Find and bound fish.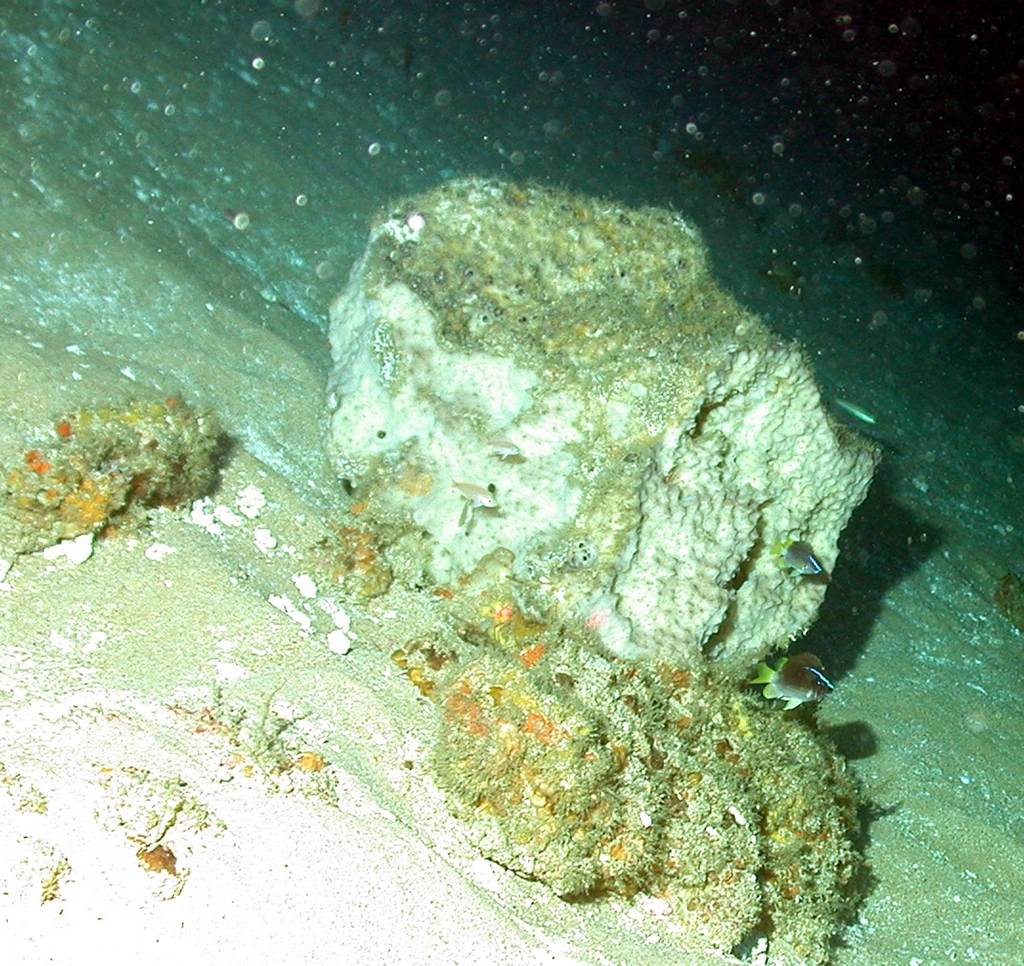
Bound: [x1=749, y1=650, x2=835, y2=712].
